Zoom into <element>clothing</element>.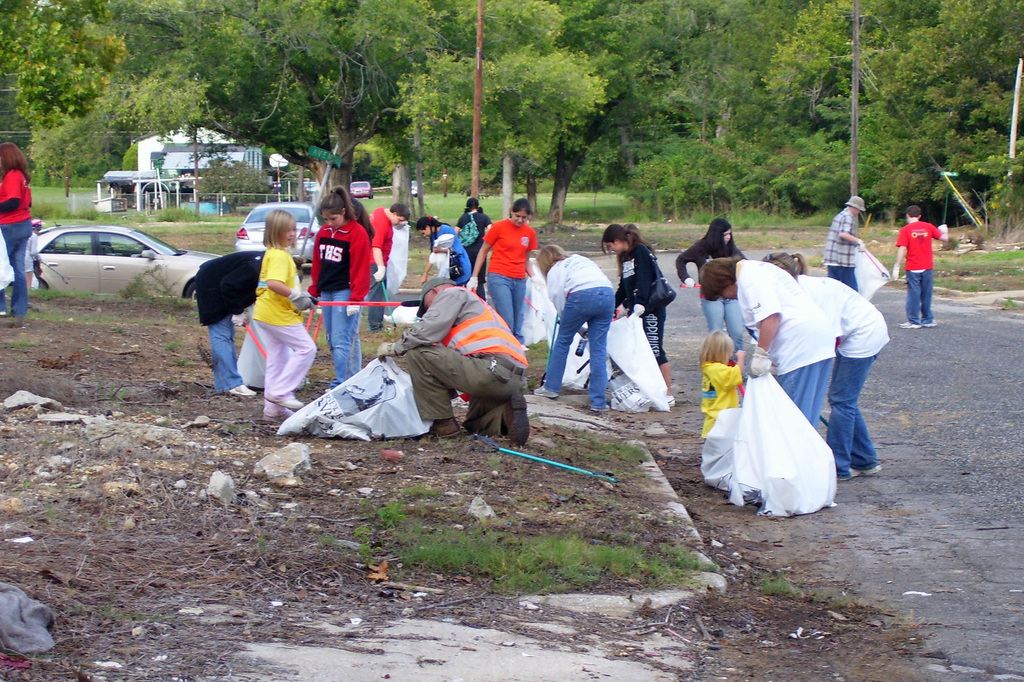
Zoom target: 394 287 525 364.
